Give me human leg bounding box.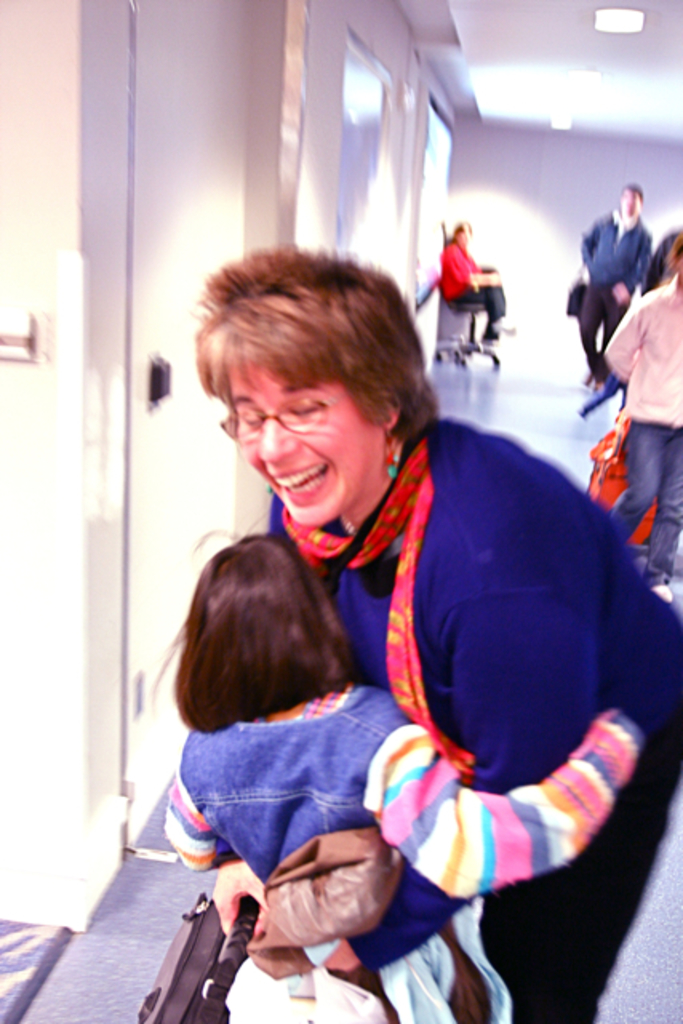
[467,275,515,333].
